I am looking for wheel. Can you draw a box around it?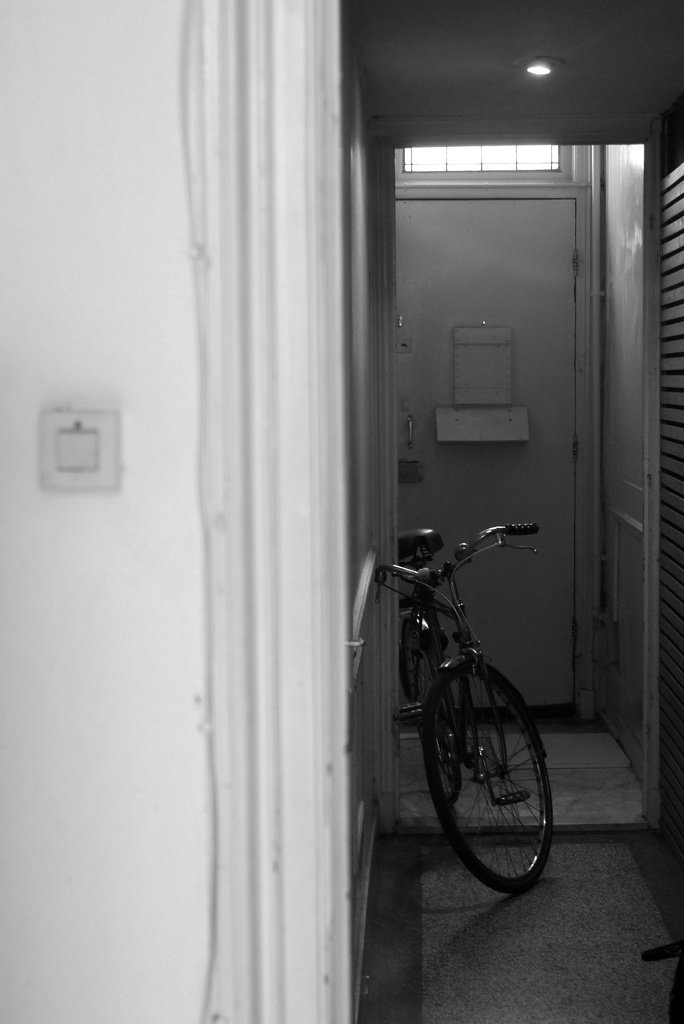
Sure, the bounding box is (416, 678, 555, 875).
